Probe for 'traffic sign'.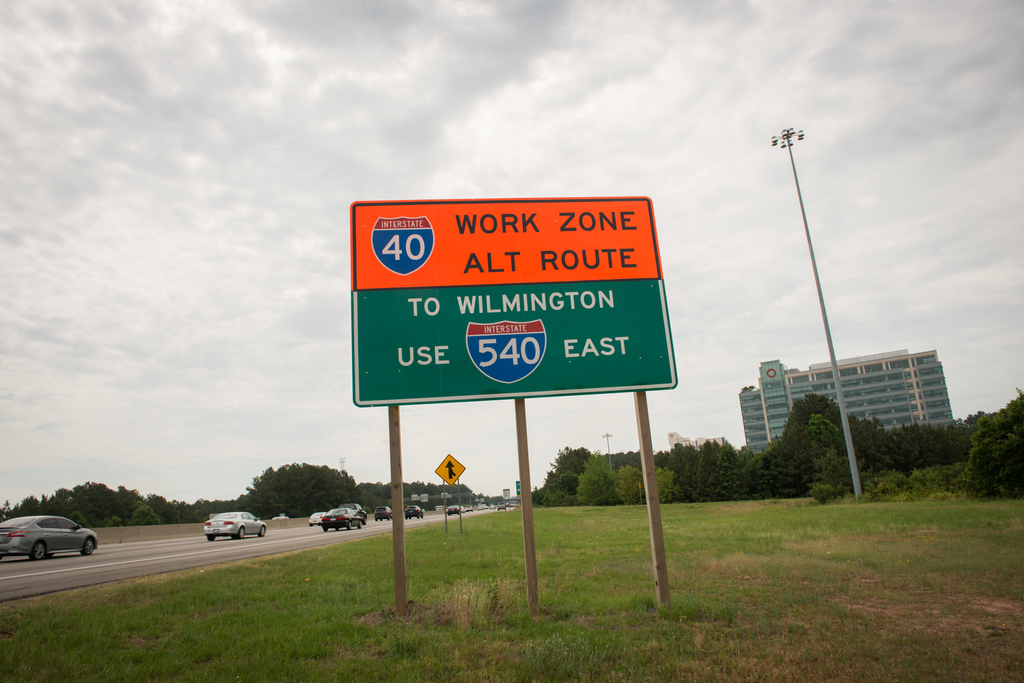
Probe result: [350,285,676,408].
